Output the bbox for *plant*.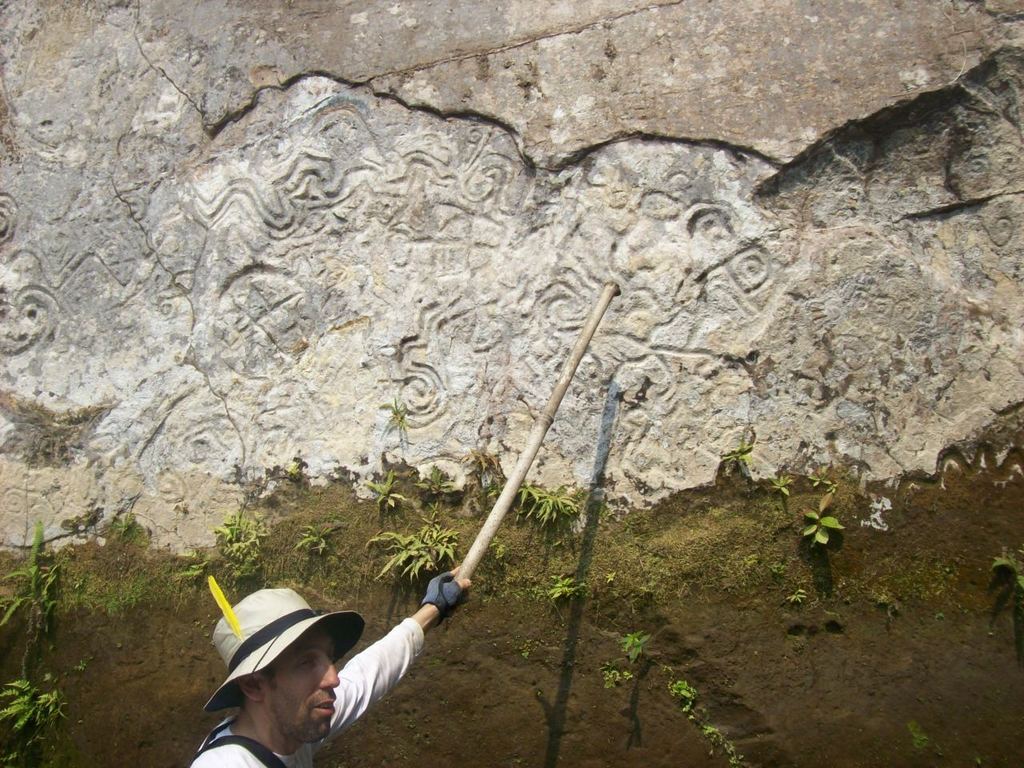
(x1=0, y1=748, x2=18, y2=764).
